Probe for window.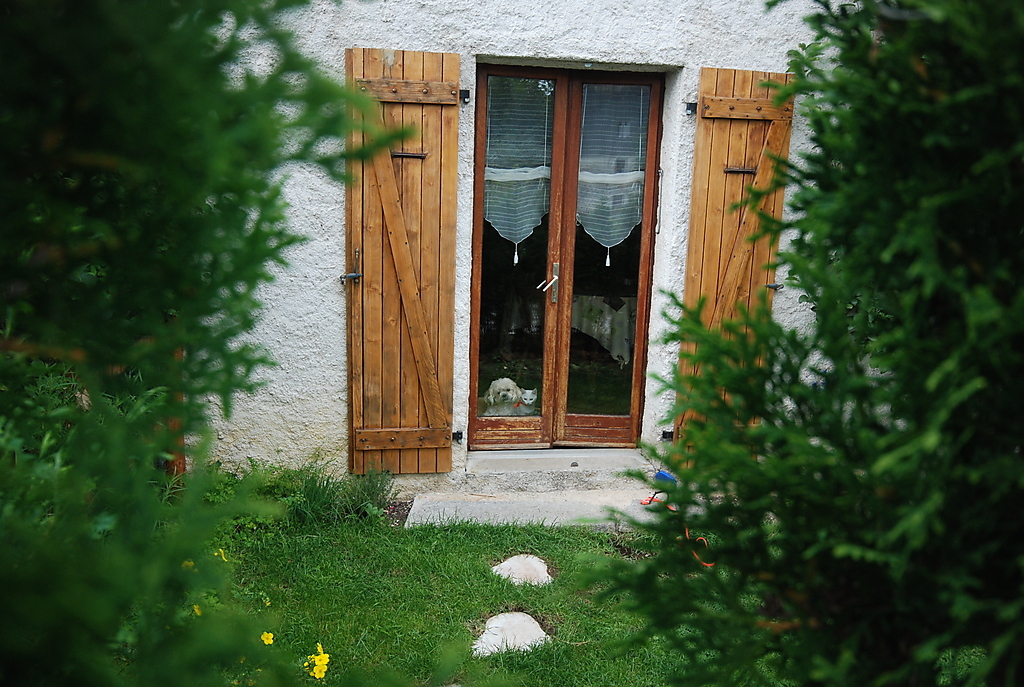
Probe result: (466, 53, 679, 452).
